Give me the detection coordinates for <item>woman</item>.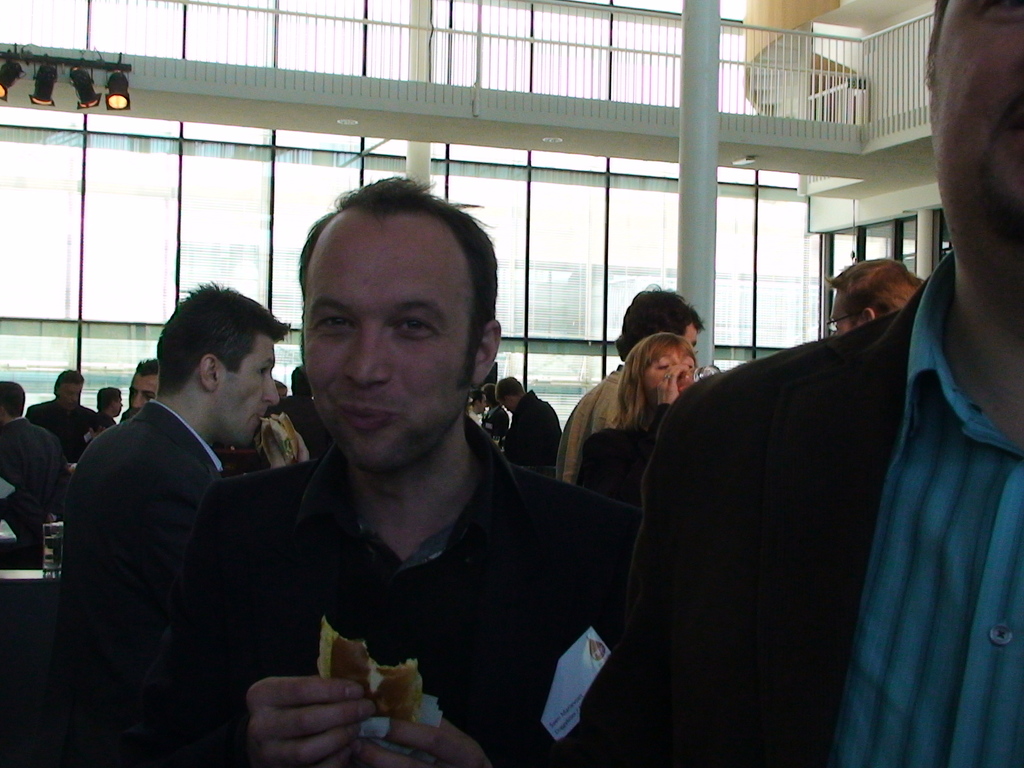
Rect(577, 330, 699, 514).
